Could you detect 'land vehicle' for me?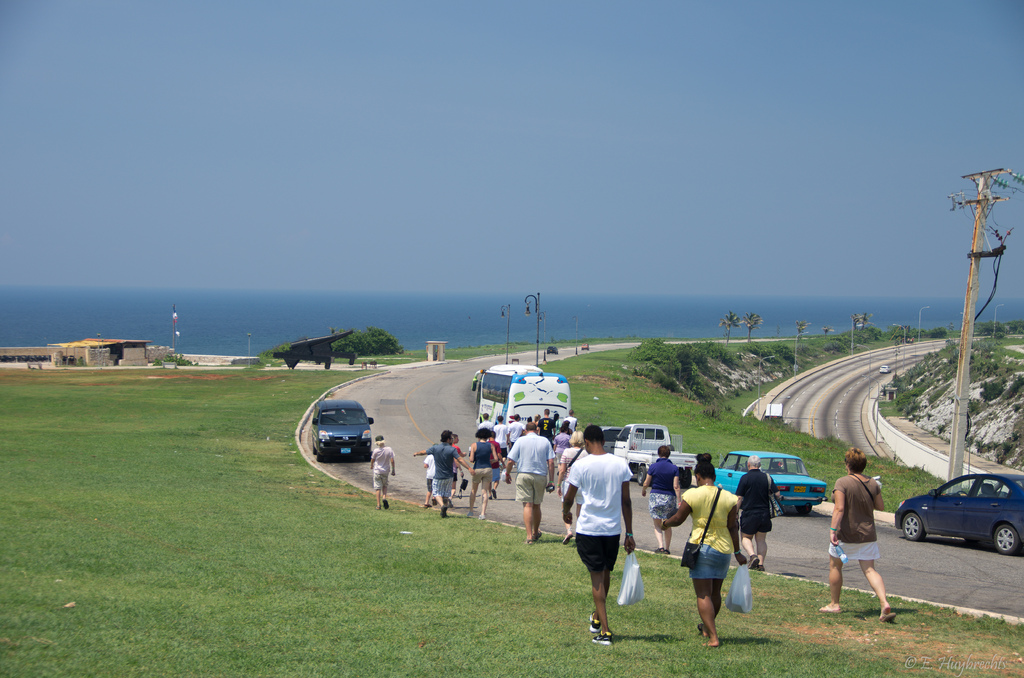
Detection result: [x1=614, y1=423, x2=697, y2=481].
